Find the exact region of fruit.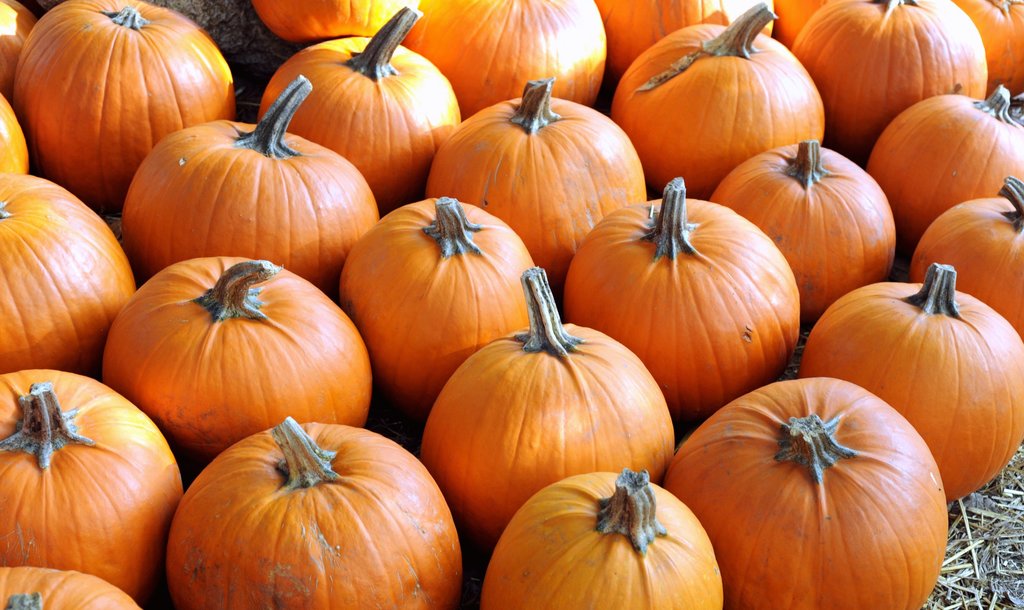
Exact region: l=104, t=252, r=374, b=463.
